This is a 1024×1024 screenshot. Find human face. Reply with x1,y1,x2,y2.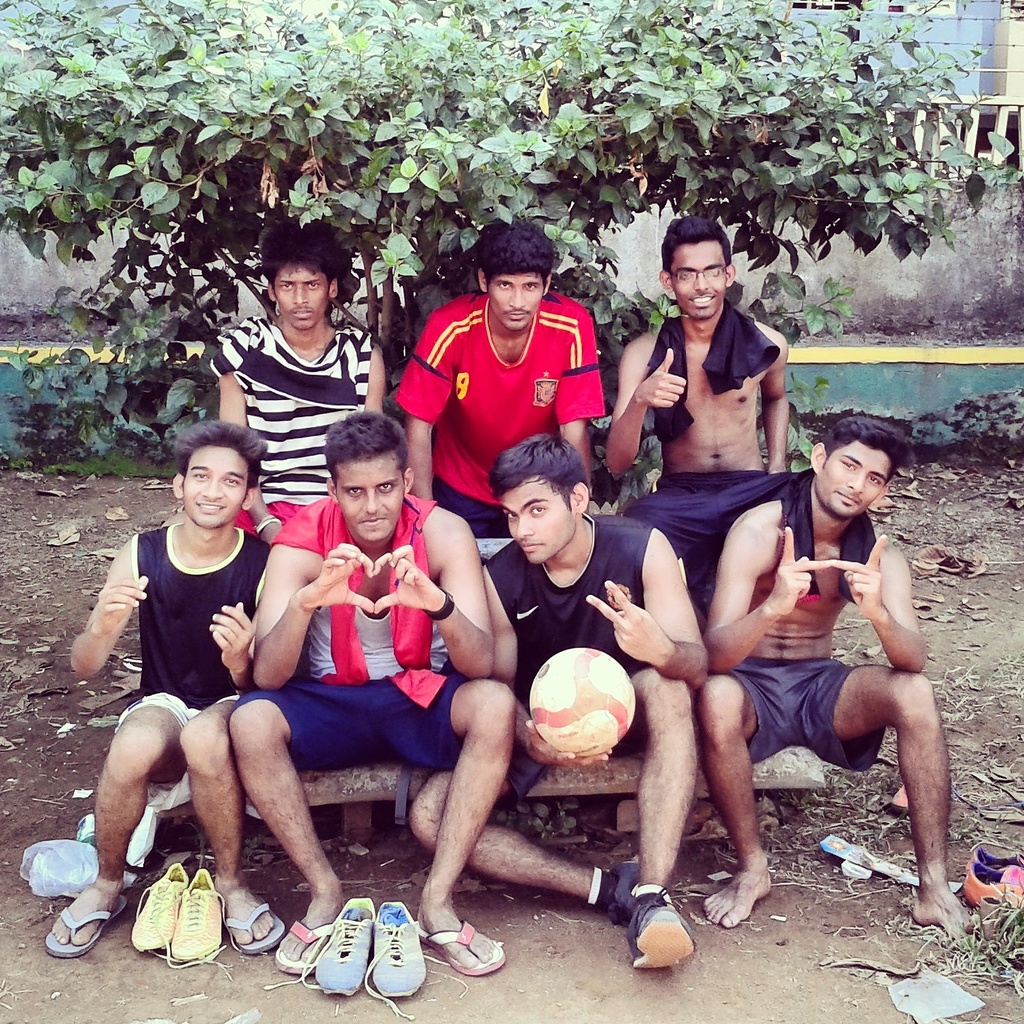
335,462,403,543.
